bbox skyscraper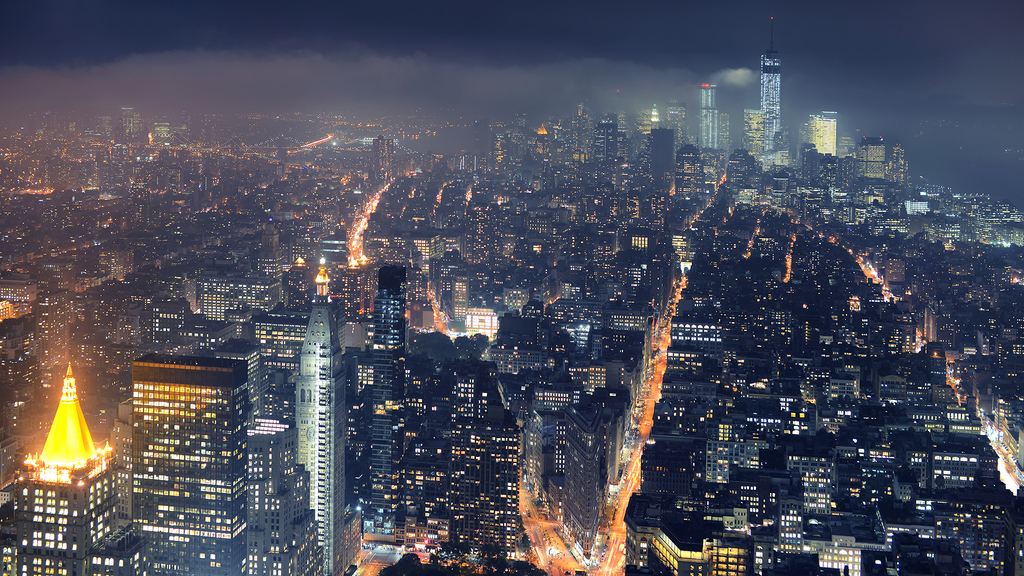
l=377, t=259, r=407, b=338
